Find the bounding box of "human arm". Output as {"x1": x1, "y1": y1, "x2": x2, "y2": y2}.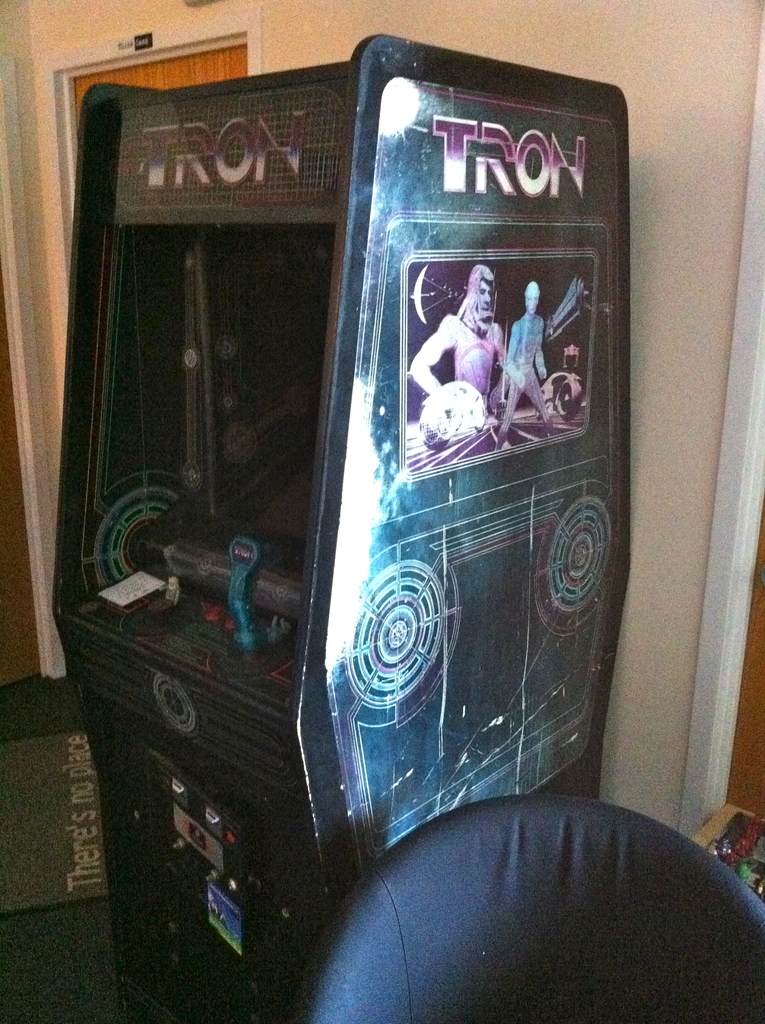
{"x1": 410, "y1": 323, "x2": 455, "y2": 389}.
